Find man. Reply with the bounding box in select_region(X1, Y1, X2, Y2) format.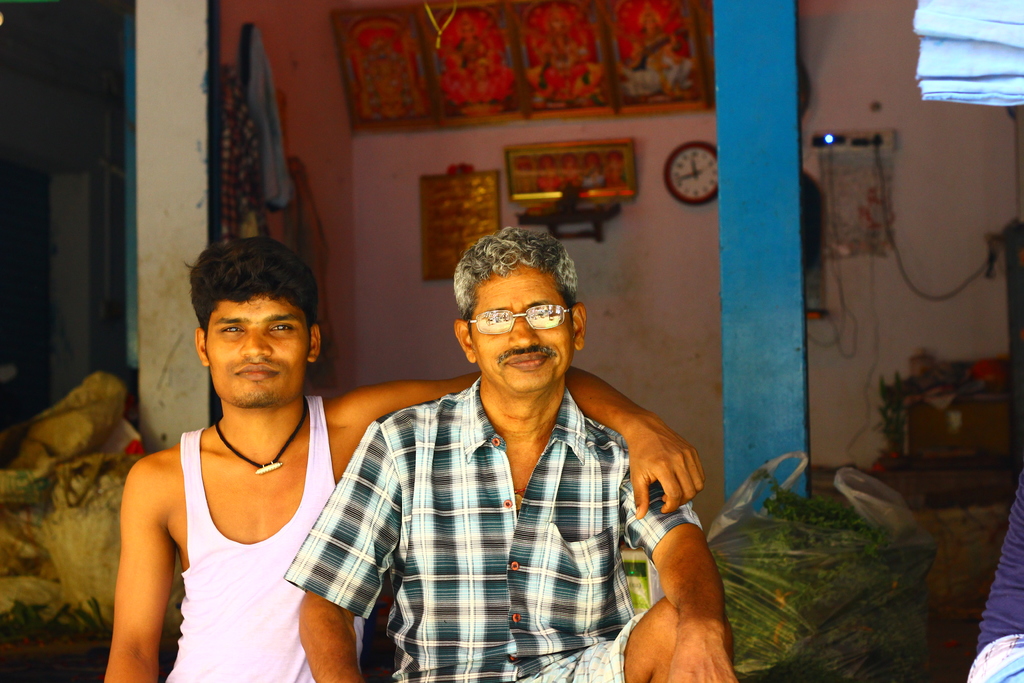
select_region(105, 233, 707, 682).
